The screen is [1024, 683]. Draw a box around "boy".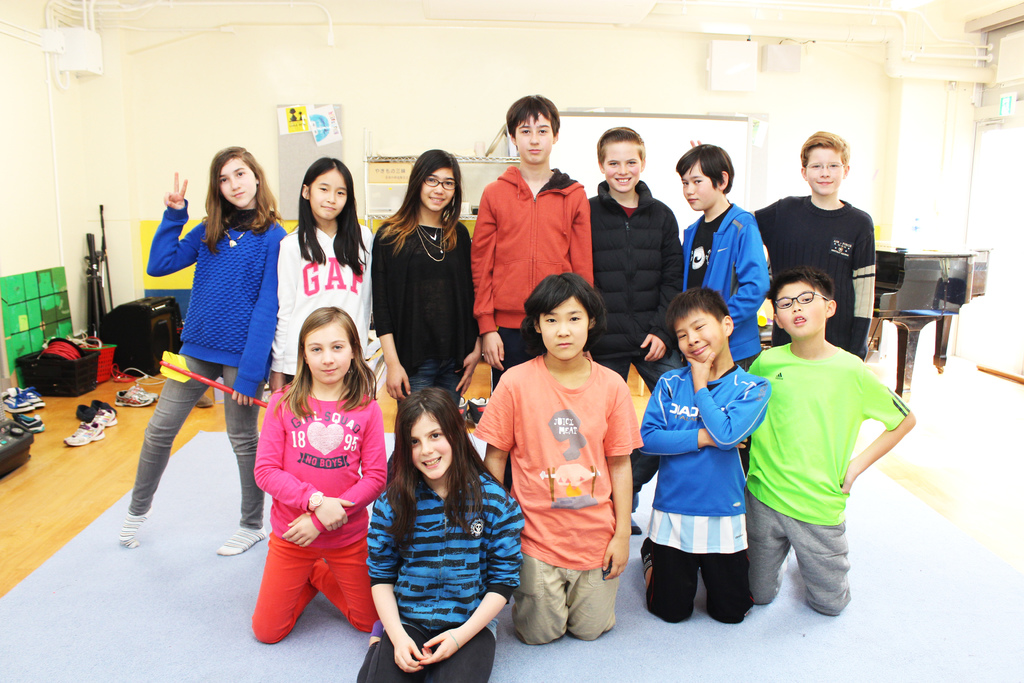
[468, 93, 598, 492].
